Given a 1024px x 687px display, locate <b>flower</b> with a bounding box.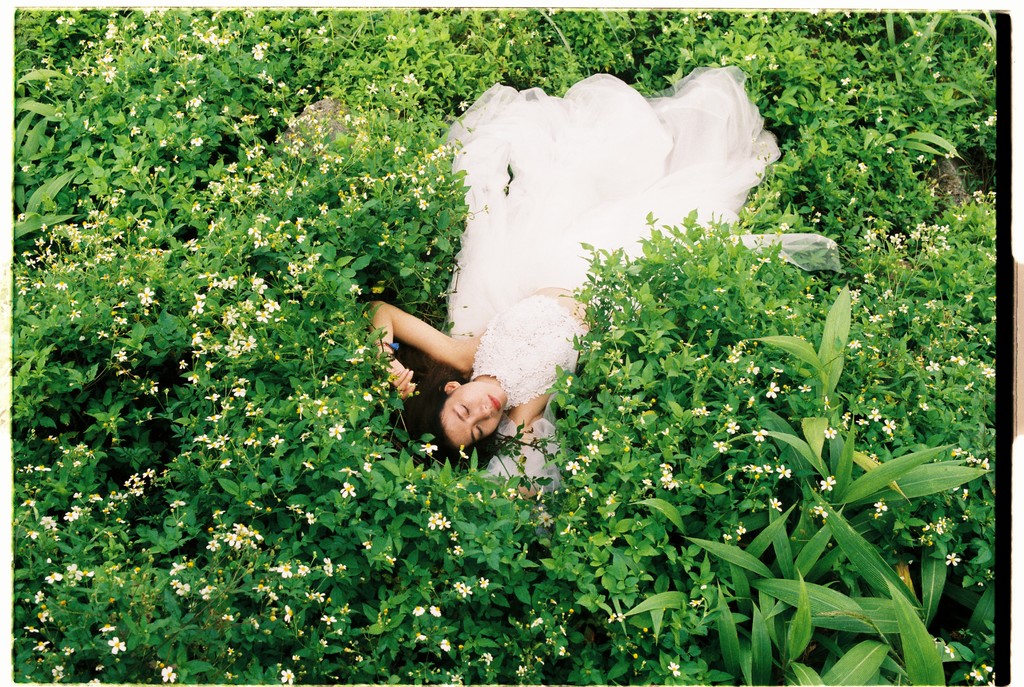
Located: (left=452, top=544, right=463, bottom=556).
